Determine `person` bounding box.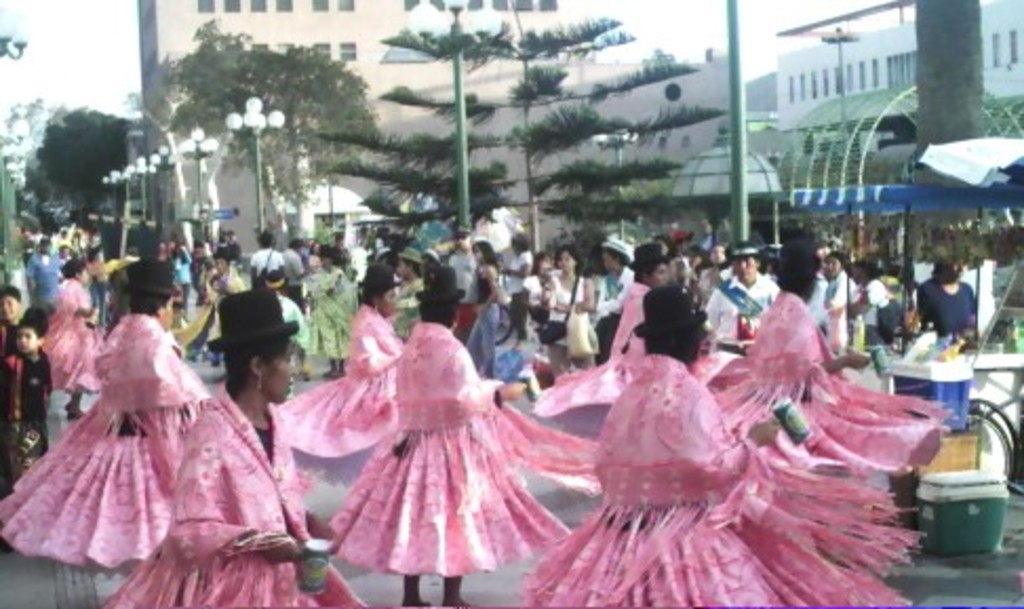
Determined: BBox(259, 263, 318, 405).
